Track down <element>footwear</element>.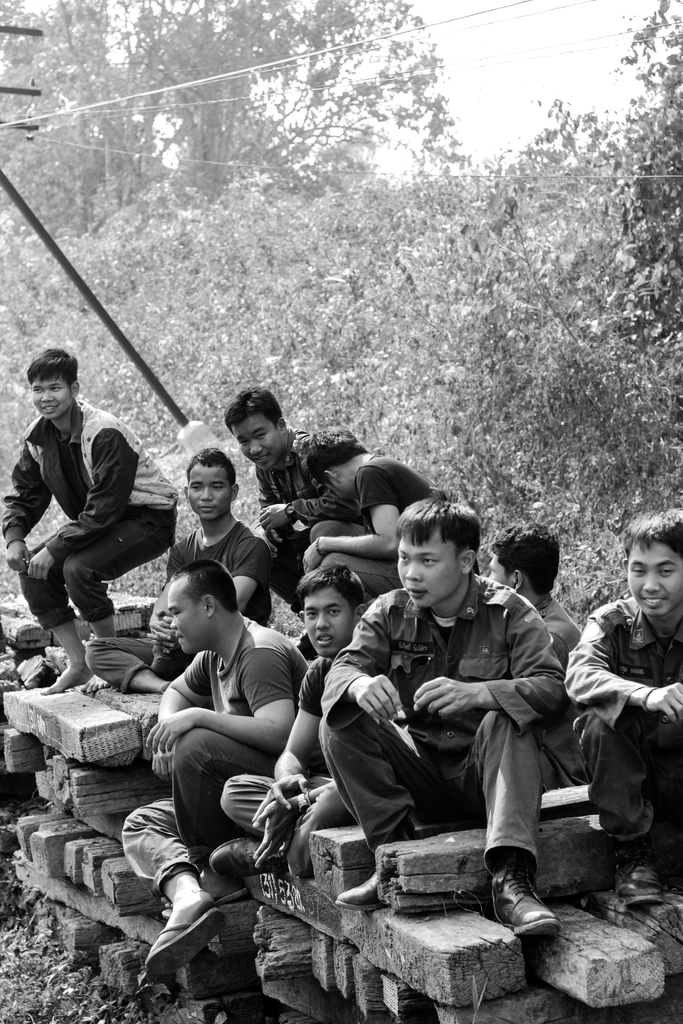
Tracked to 143 908 226 974.
